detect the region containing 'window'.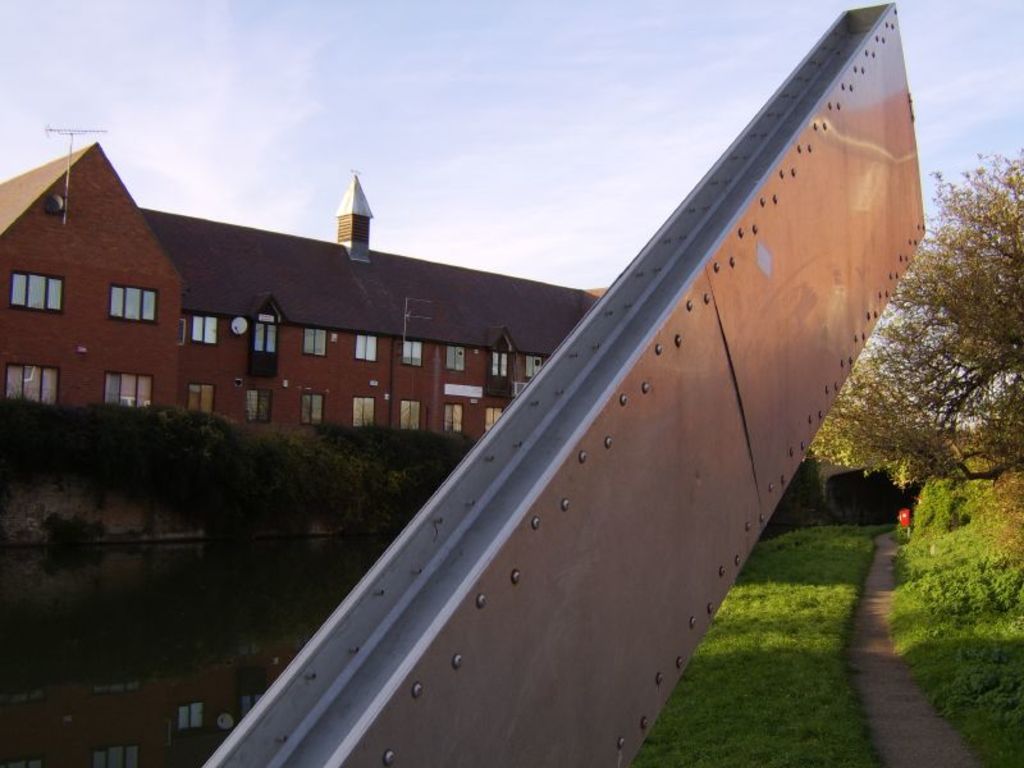
303 326 326 360.
